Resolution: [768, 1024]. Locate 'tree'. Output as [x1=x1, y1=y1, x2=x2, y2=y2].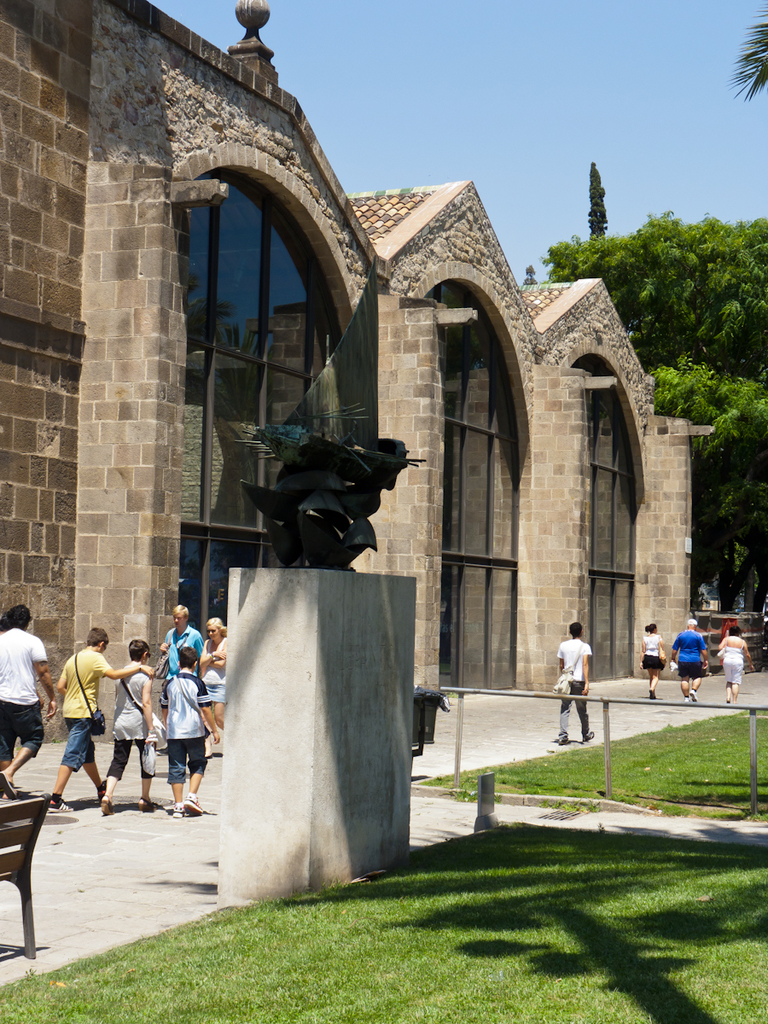
[x1=731, y1=5, x2=767, y2=97].
